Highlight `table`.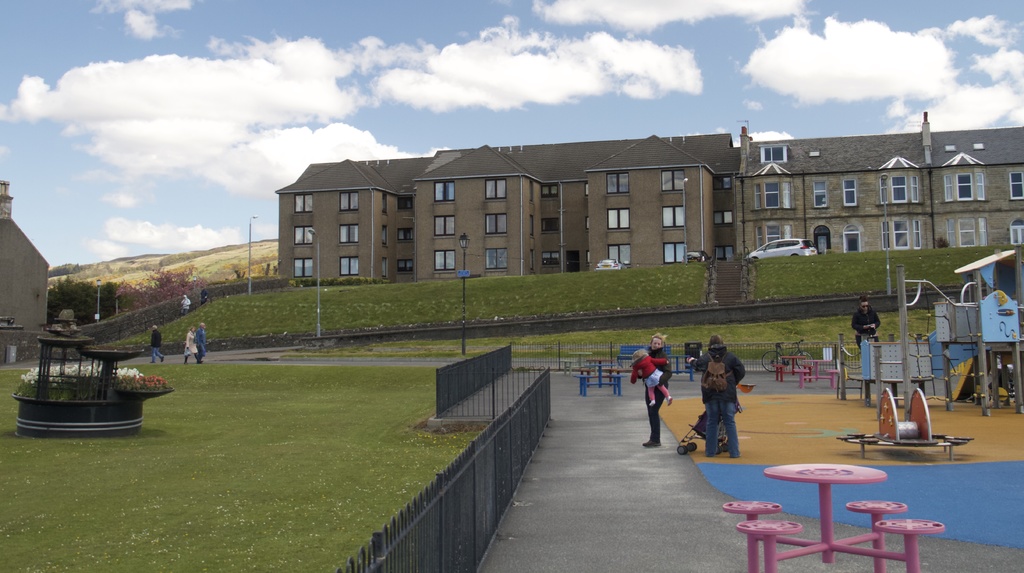
Highlighted region: [x1=767, y1=463, x2=883, y2=562].
